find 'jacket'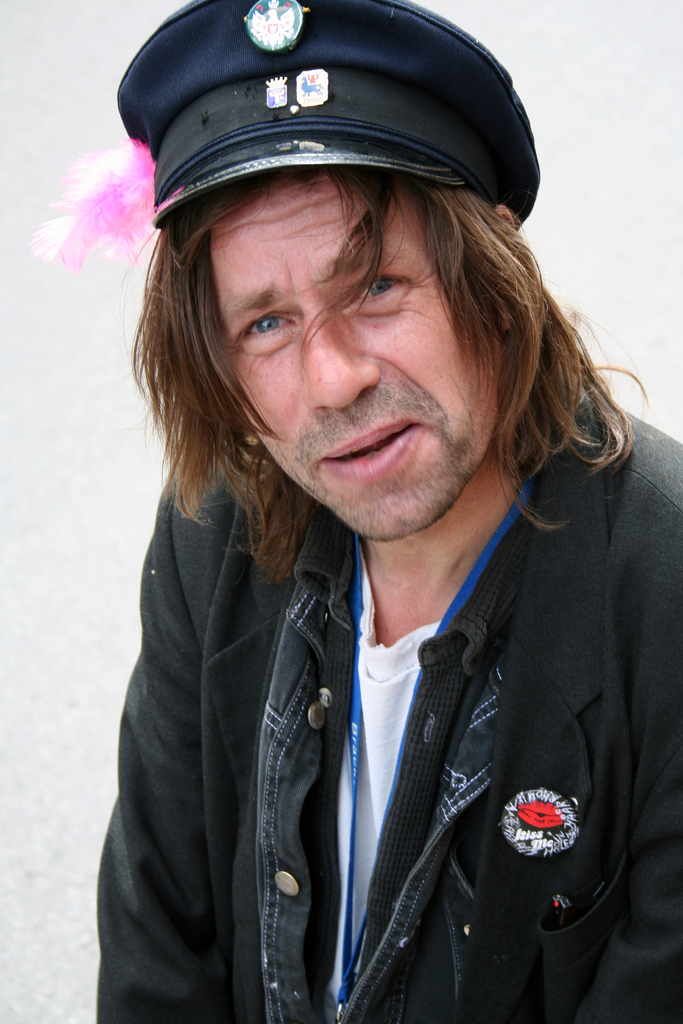
x1=62, y1=209, x2=682, y2=1002
